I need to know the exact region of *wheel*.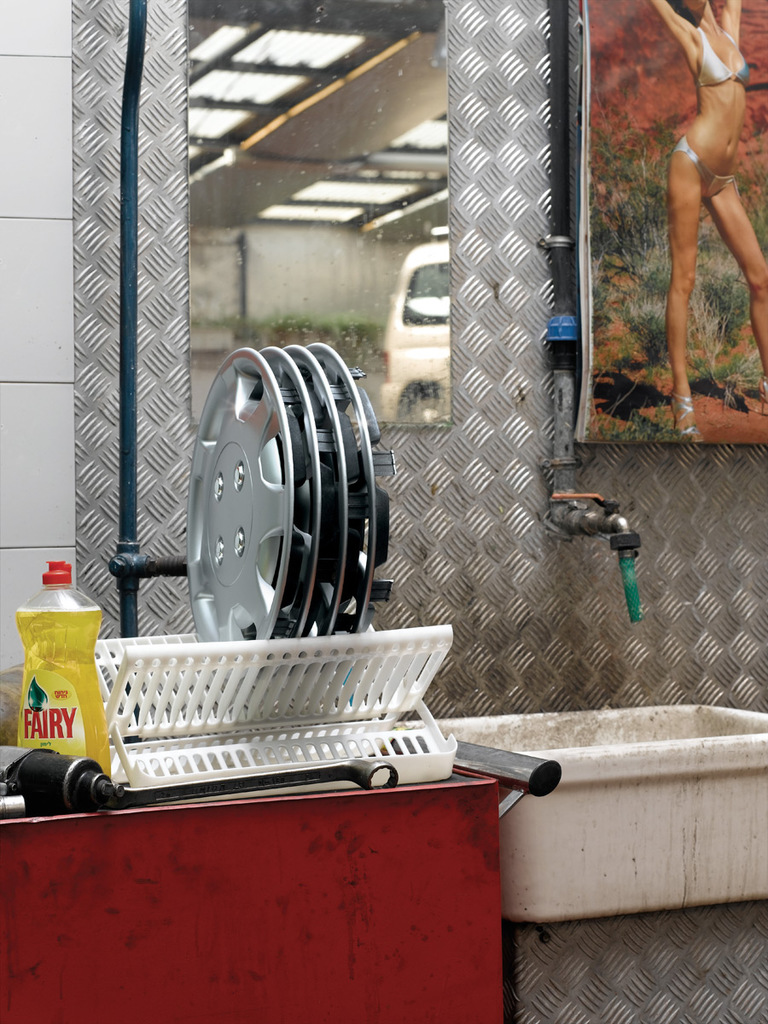
Region: pyautogui.locateOnScreen(186, 347, 310, 680).
